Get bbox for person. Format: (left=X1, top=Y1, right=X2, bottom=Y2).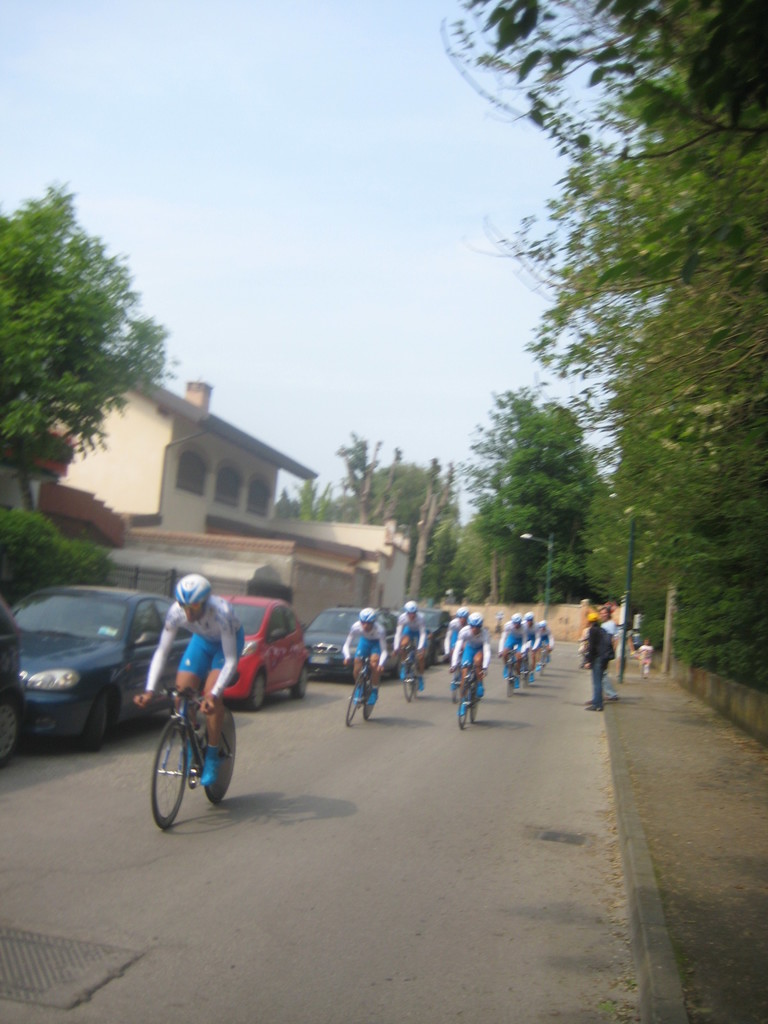
(left=340, top=604, right=391, bottom=712).
